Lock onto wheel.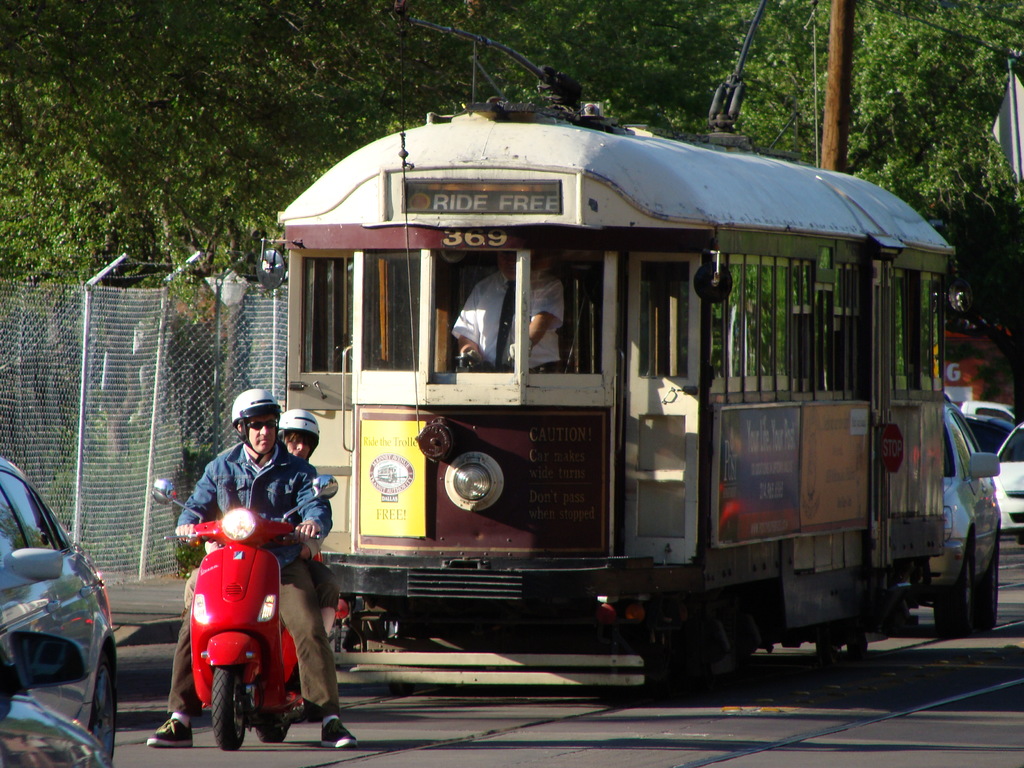
Locked: 931 556 966 640.
